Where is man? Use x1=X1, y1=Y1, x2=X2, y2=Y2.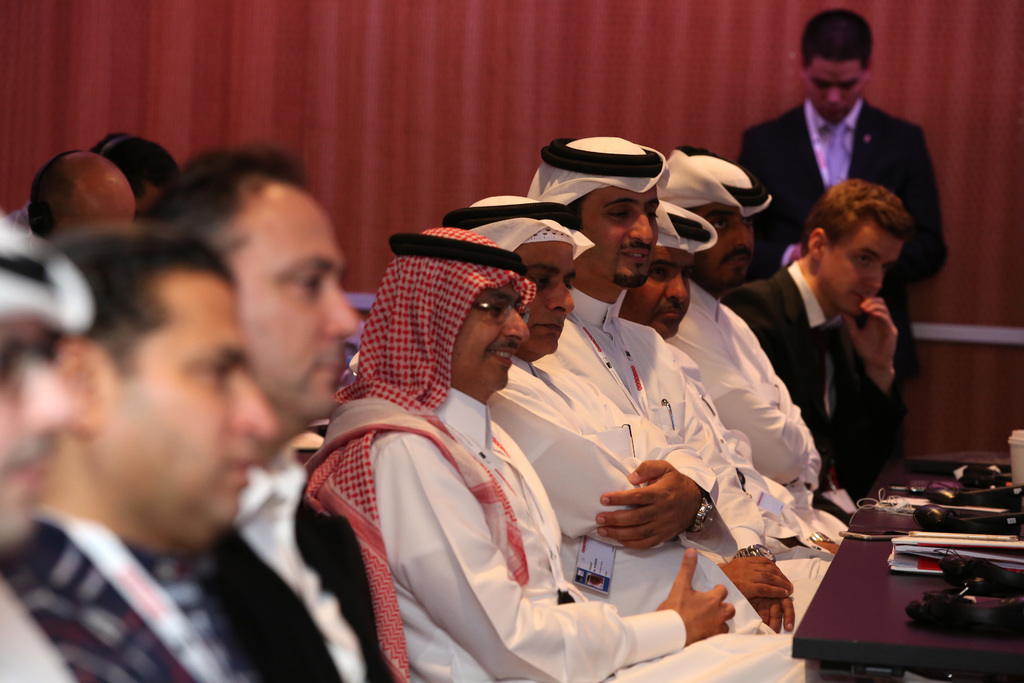
x1=51, y1=215, x2=346, y2=682.
